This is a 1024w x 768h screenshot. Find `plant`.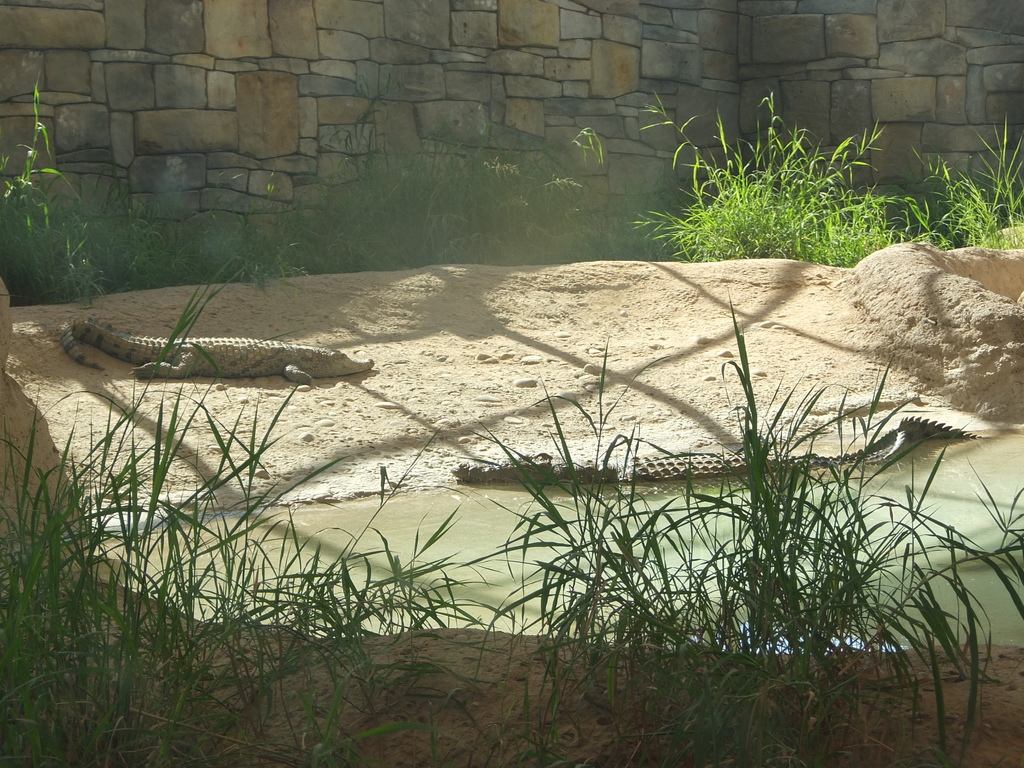
Bounding box: (0,260,492,767).
